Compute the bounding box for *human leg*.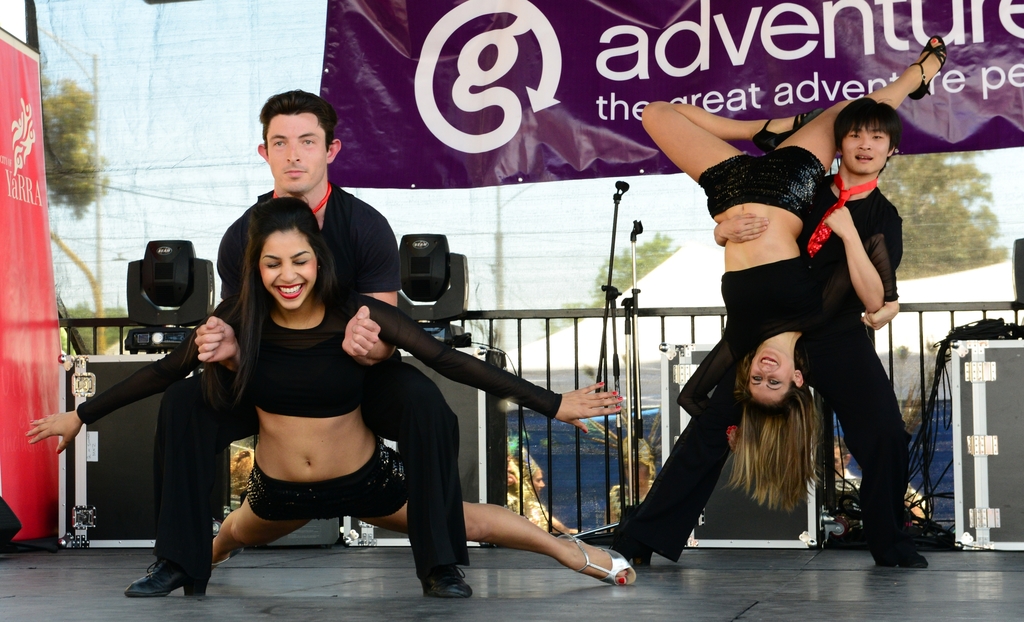
[left=219, top=482, right=298, bottom=561].
